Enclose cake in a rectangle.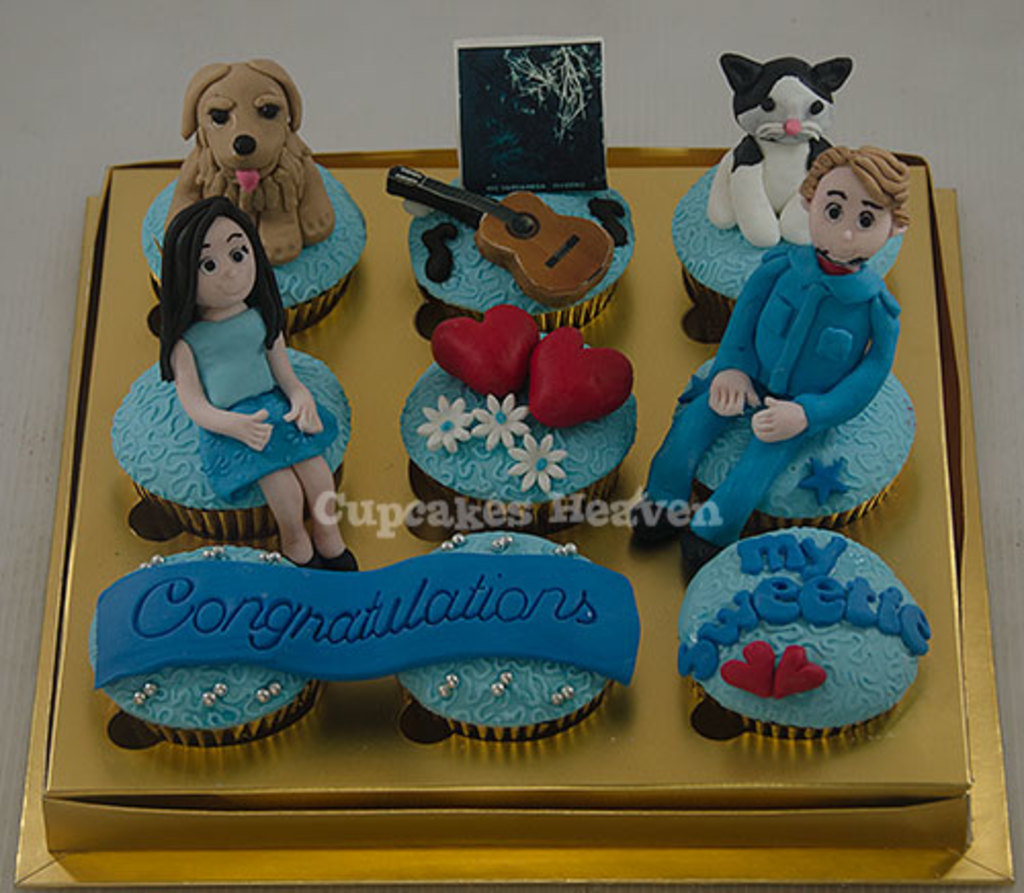
<box>90,545,324,746</box>.
